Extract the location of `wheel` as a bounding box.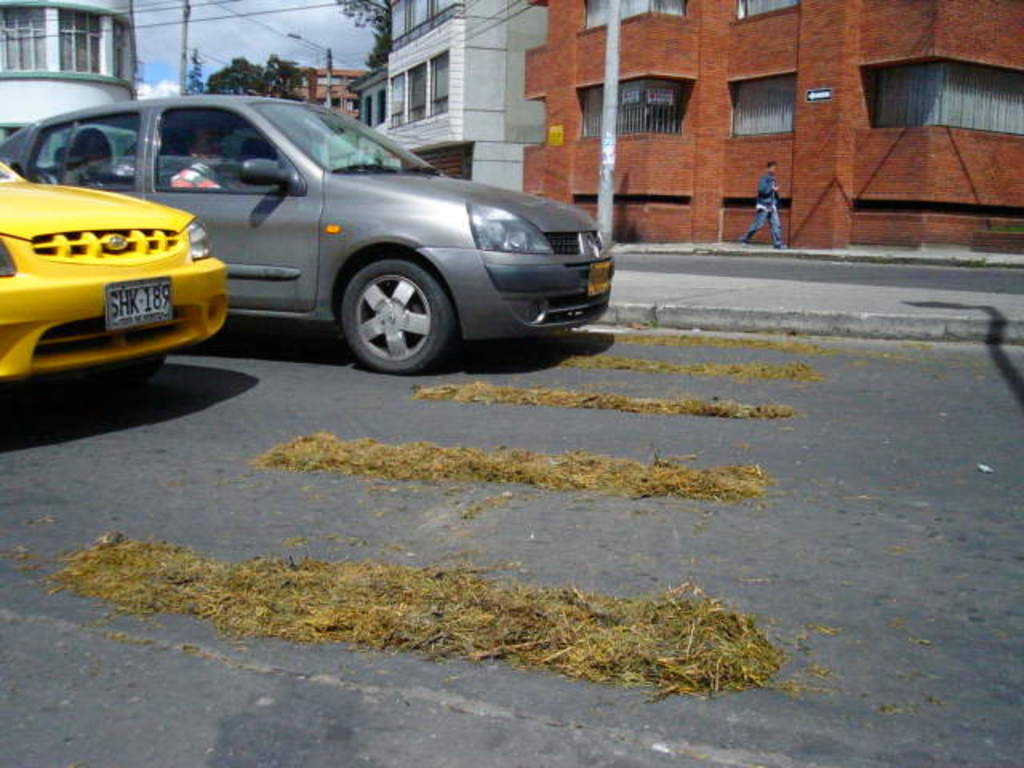
box(325, 243, 440, 355).
